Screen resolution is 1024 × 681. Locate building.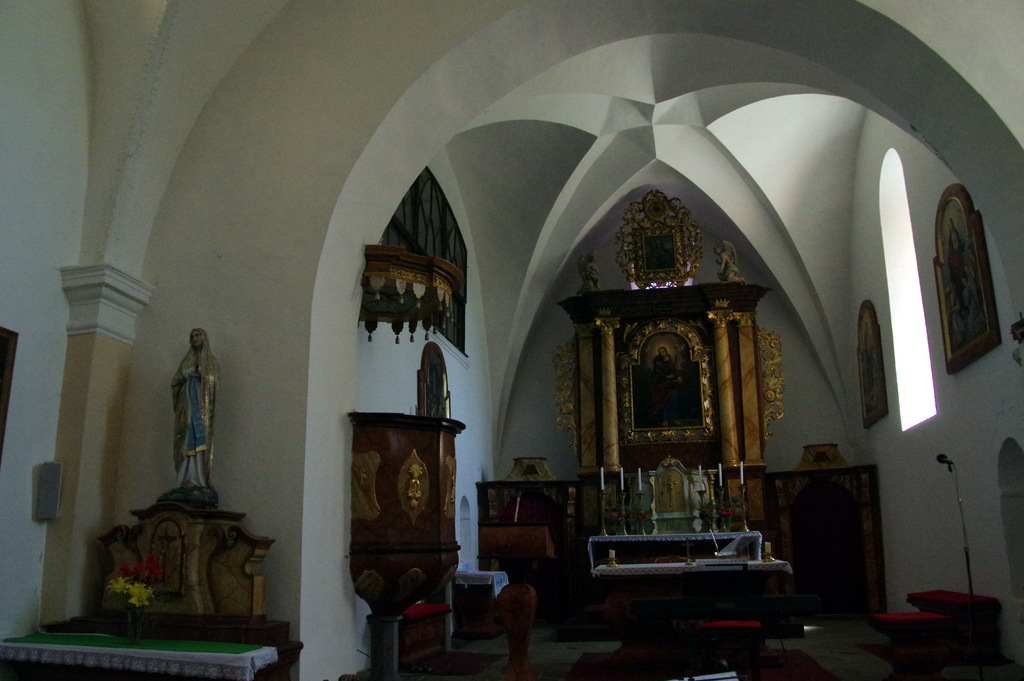
(x1=0, y1=0, x2=1023, y2=680).
